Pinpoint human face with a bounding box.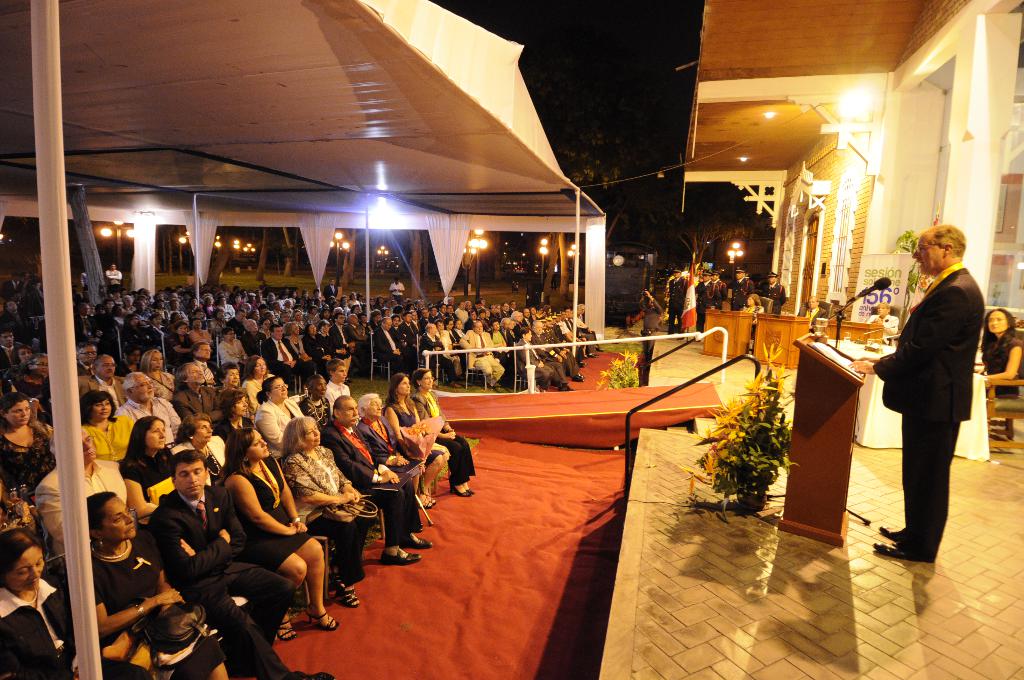
rect(217, 311, 226, 318).
